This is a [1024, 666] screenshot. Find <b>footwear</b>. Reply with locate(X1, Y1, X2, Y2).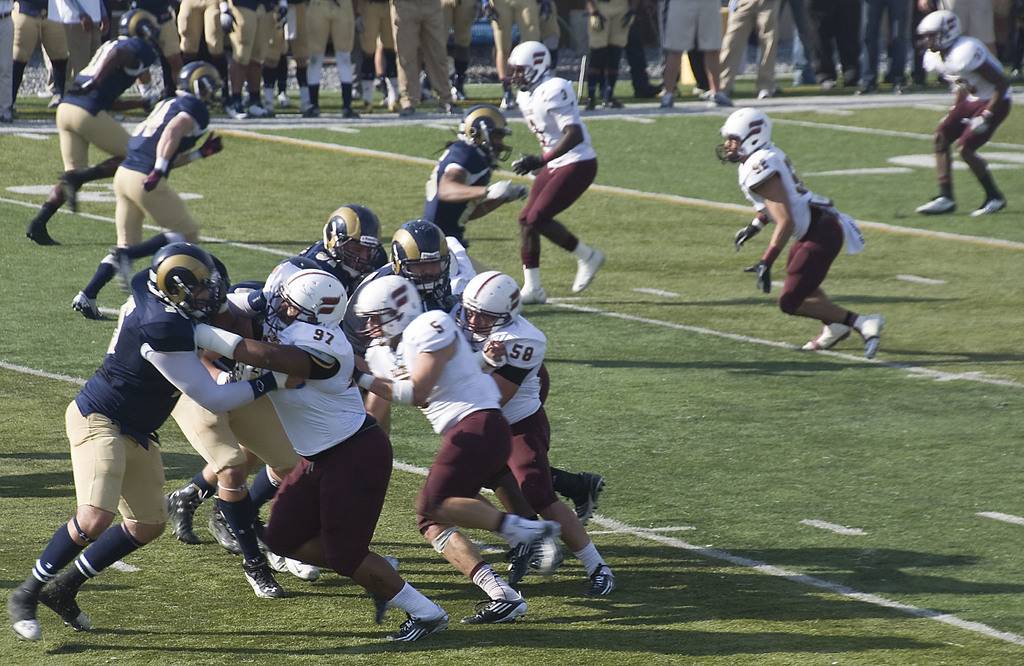
locate(707, 90, 735, 110).
